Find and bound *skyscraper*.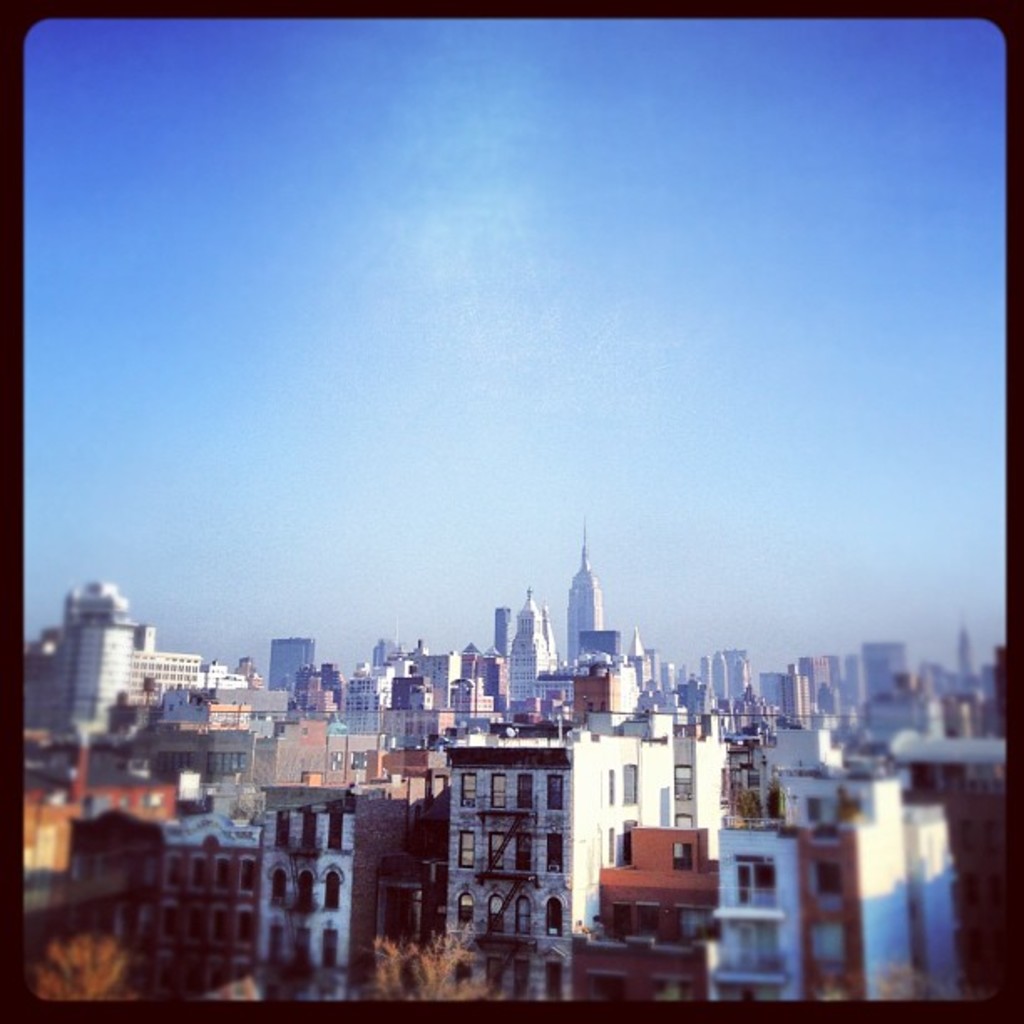
Bound: x1=264 y1=634 x2=321 y2=698.
